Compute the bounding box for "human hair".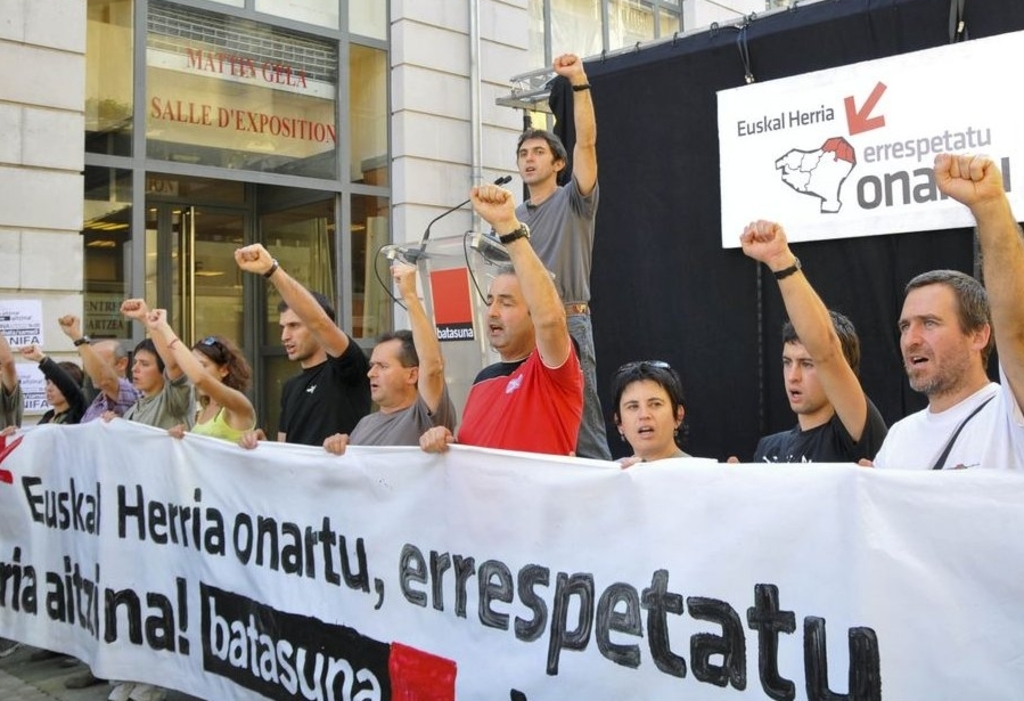
(x1=902, y1=270, x2=990, y2=368).
